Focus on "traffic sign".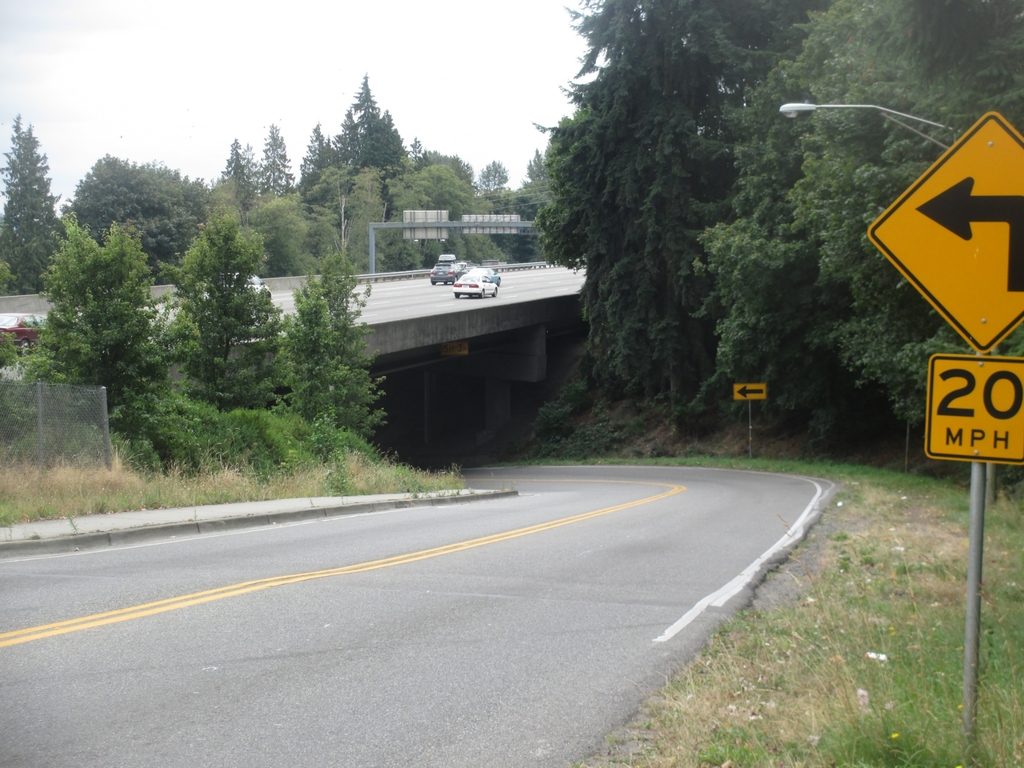
Focused at l=927, t=353, r=1021, b=470.
